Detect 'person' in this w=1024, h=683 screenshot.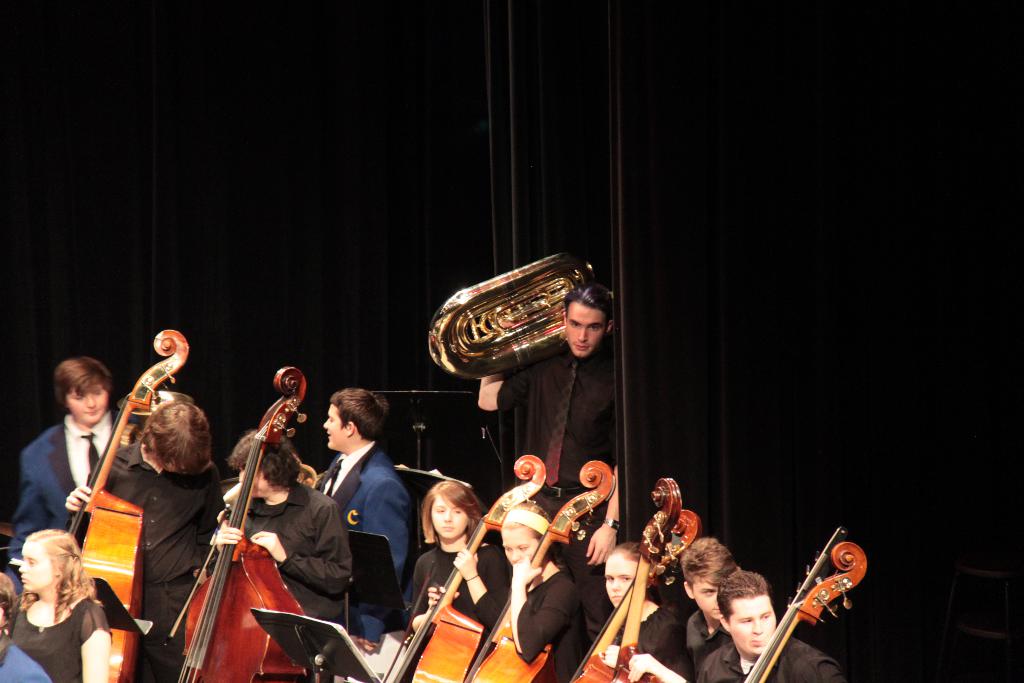
Detection: (65, 397, 225, 682).
